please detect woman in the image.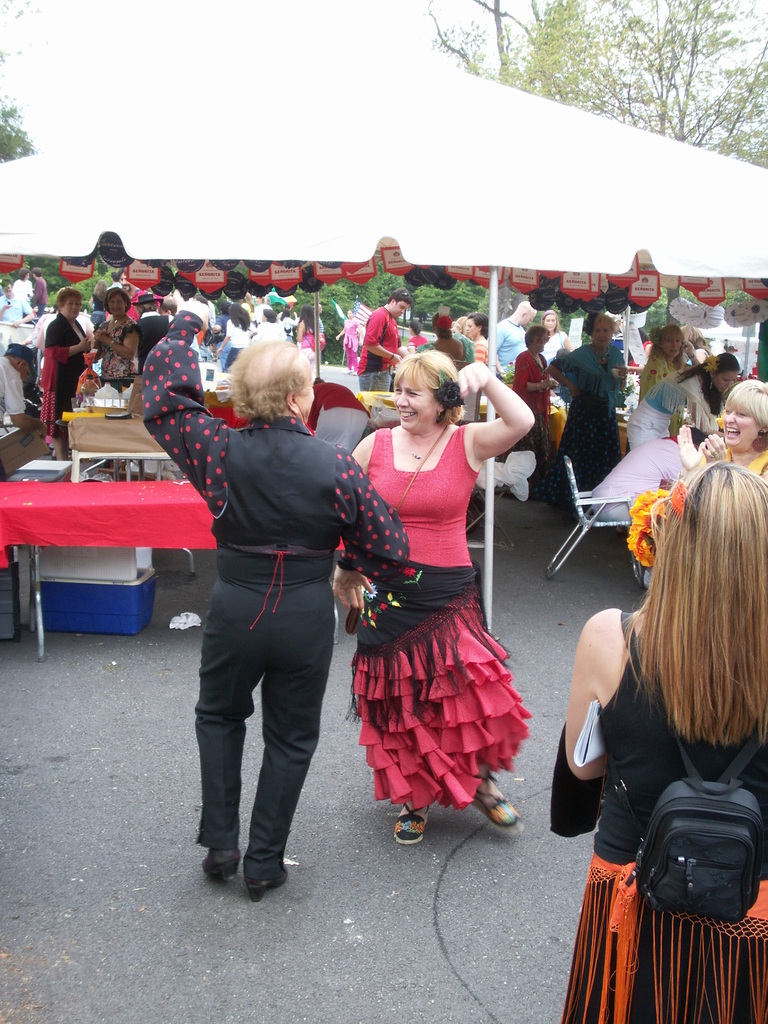
(410,309,477,371).
